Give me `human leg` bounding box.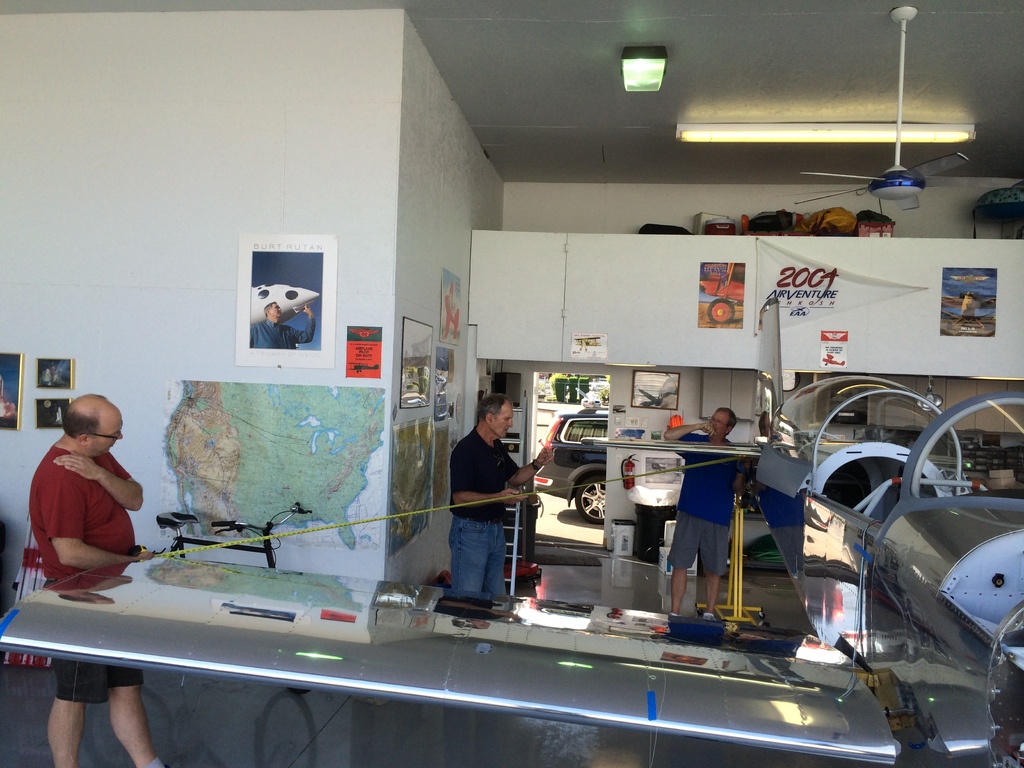
(left=51, top=696, right=91, bottom=767).
